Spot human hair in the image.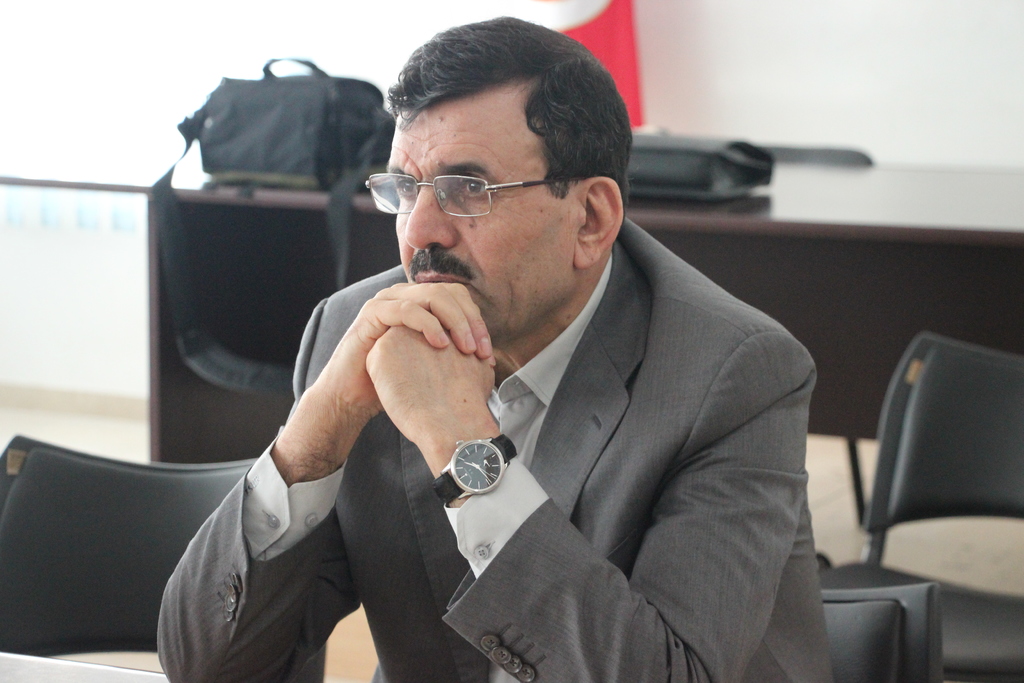
human hair found at (x1=380, y1=9, x2=625, y2=268).
